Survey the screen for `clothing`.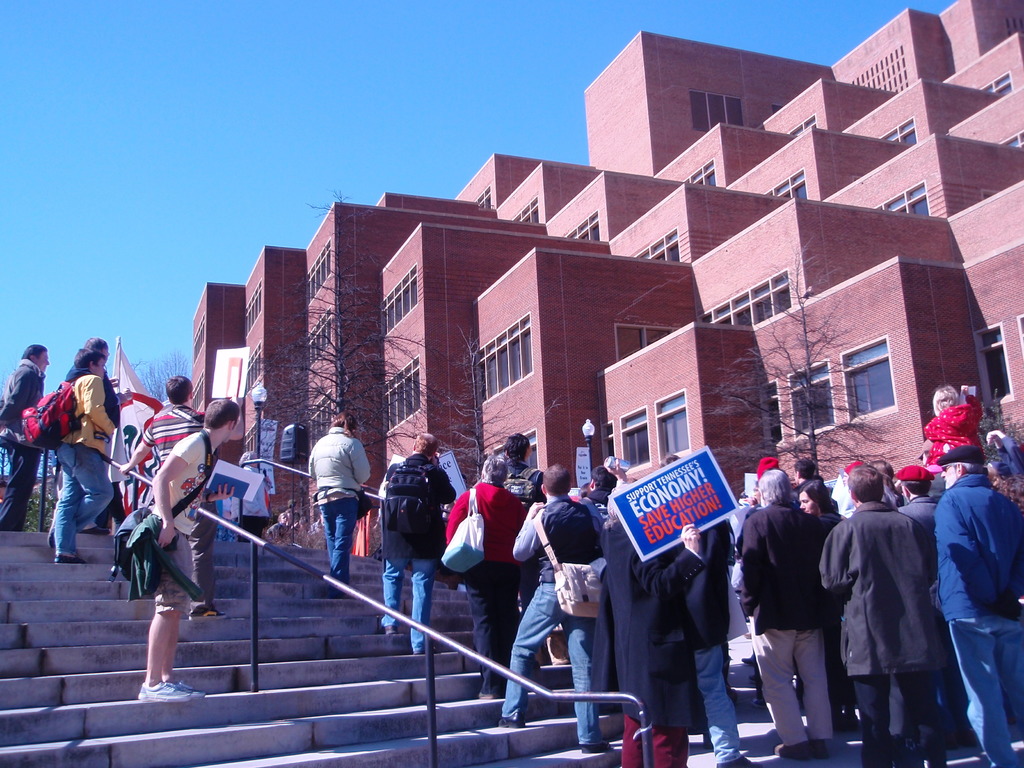
Survey found: [504,500,600,748].
